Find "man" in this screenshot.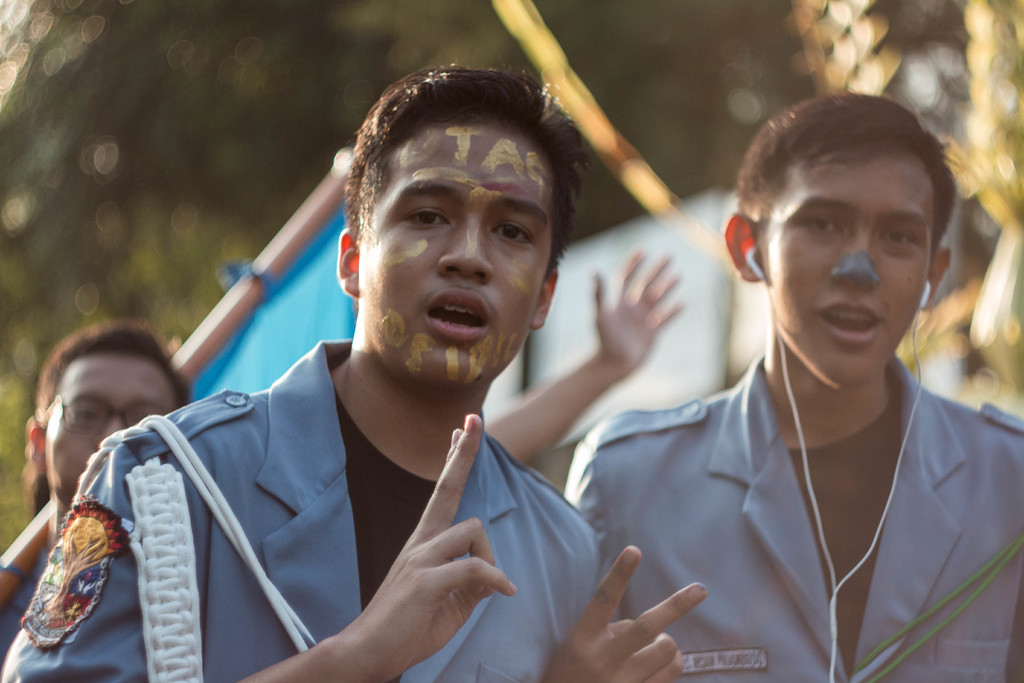
The bounding box for "man" is [x1=0, y1=69, x2=598, y2=682].
